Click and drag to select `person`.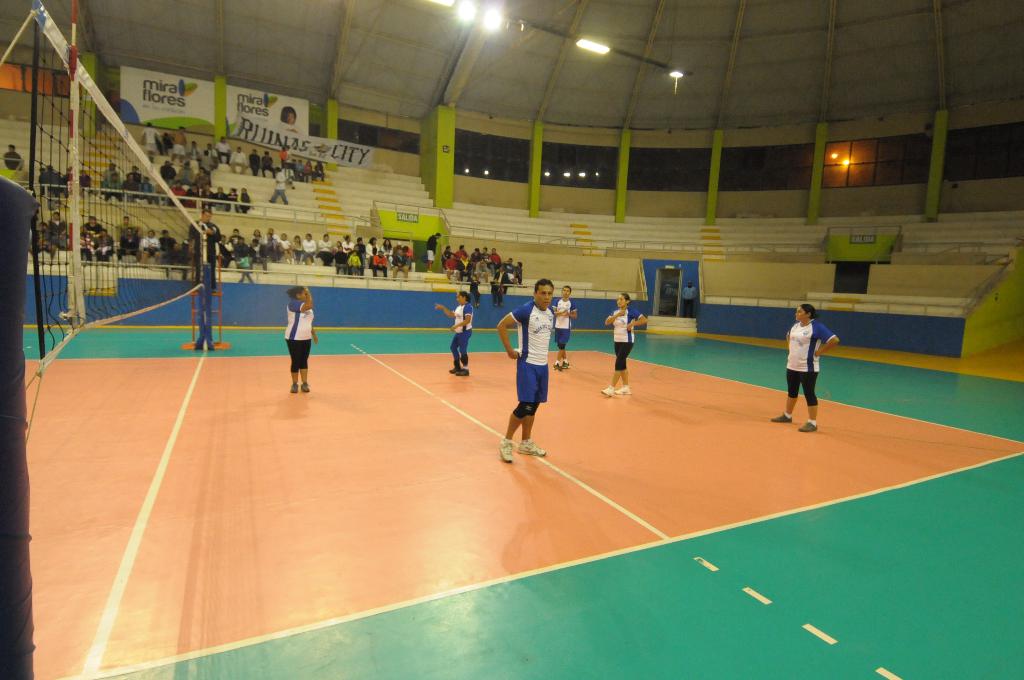
Selection: (767,302,836,430).
